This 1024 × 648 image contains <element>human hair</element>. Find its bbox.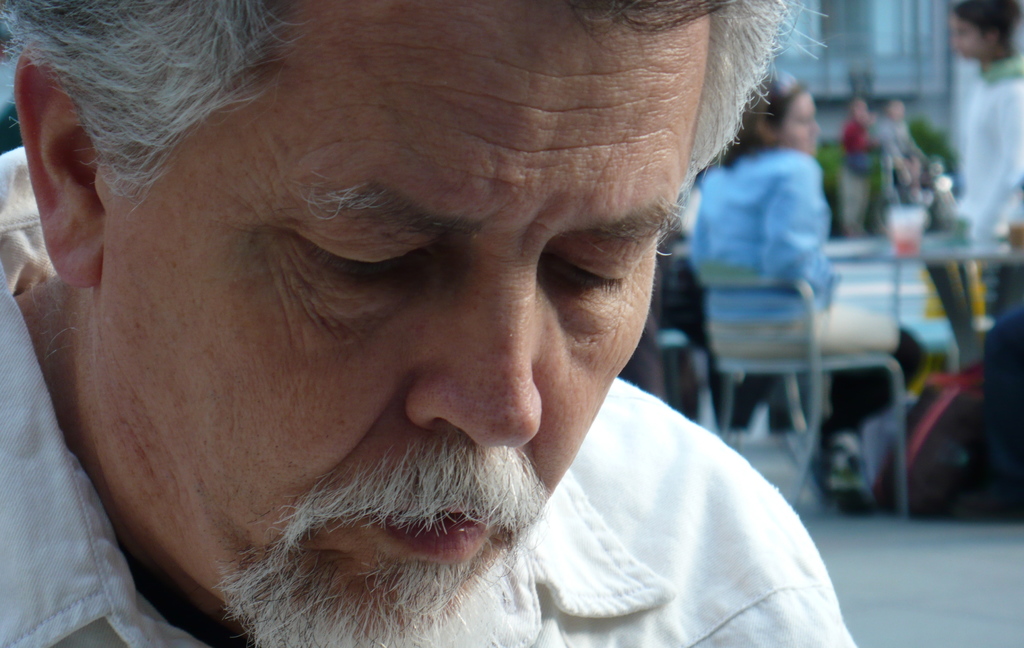
955/0/1023/51.
